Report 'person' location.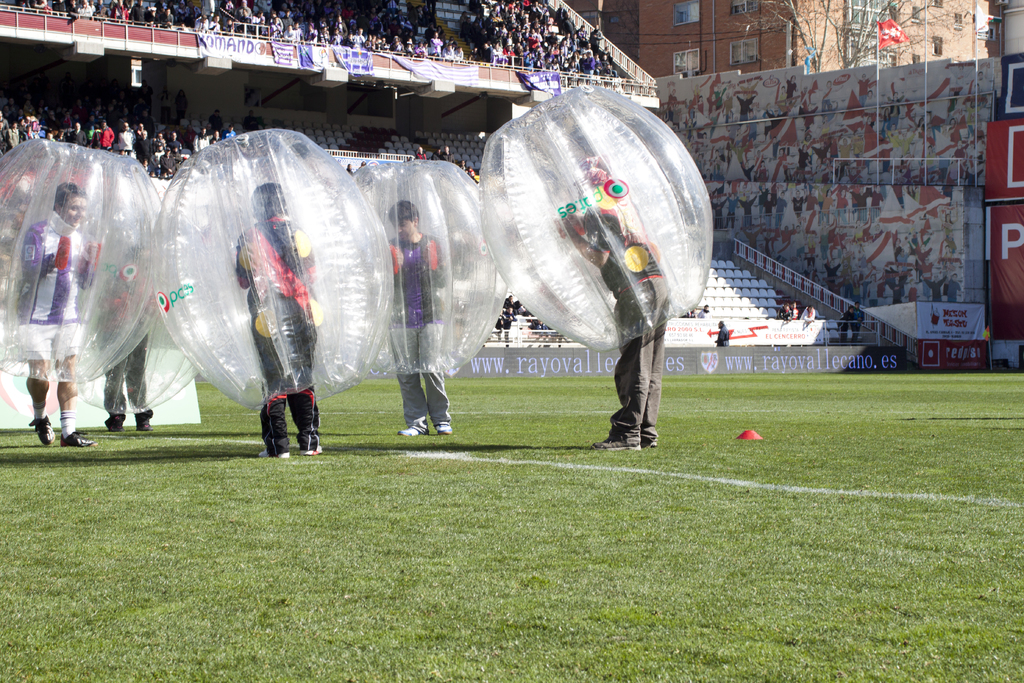
Report: bbox=[722, 83, 733, 114].
